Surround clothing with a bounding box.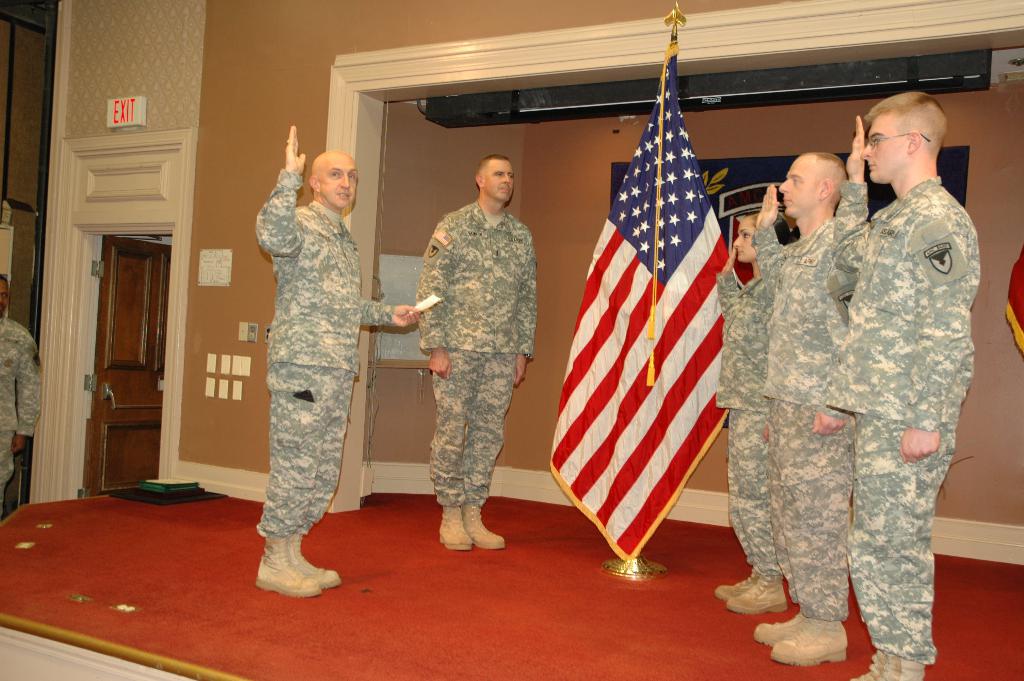
BBox(0, 315, 45, 513).
